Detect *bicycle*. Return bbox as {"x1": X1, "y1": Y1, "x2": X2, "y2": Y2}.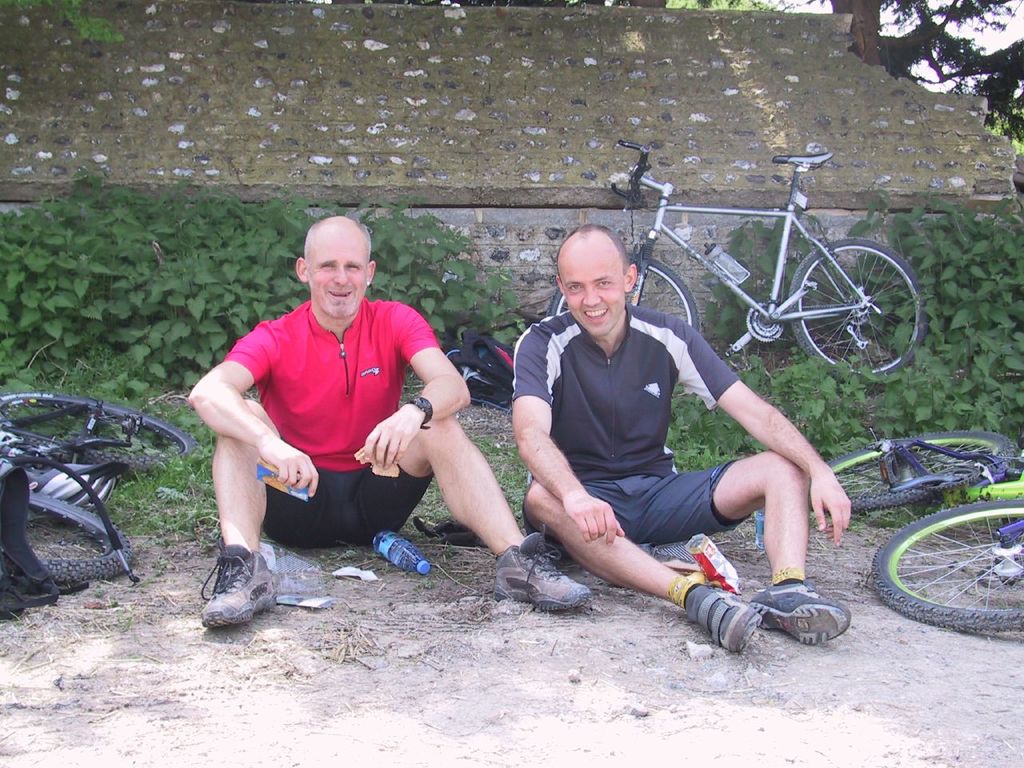
{"x1": 0, "y1": 390, "x2": 194, "y2": 588}.
